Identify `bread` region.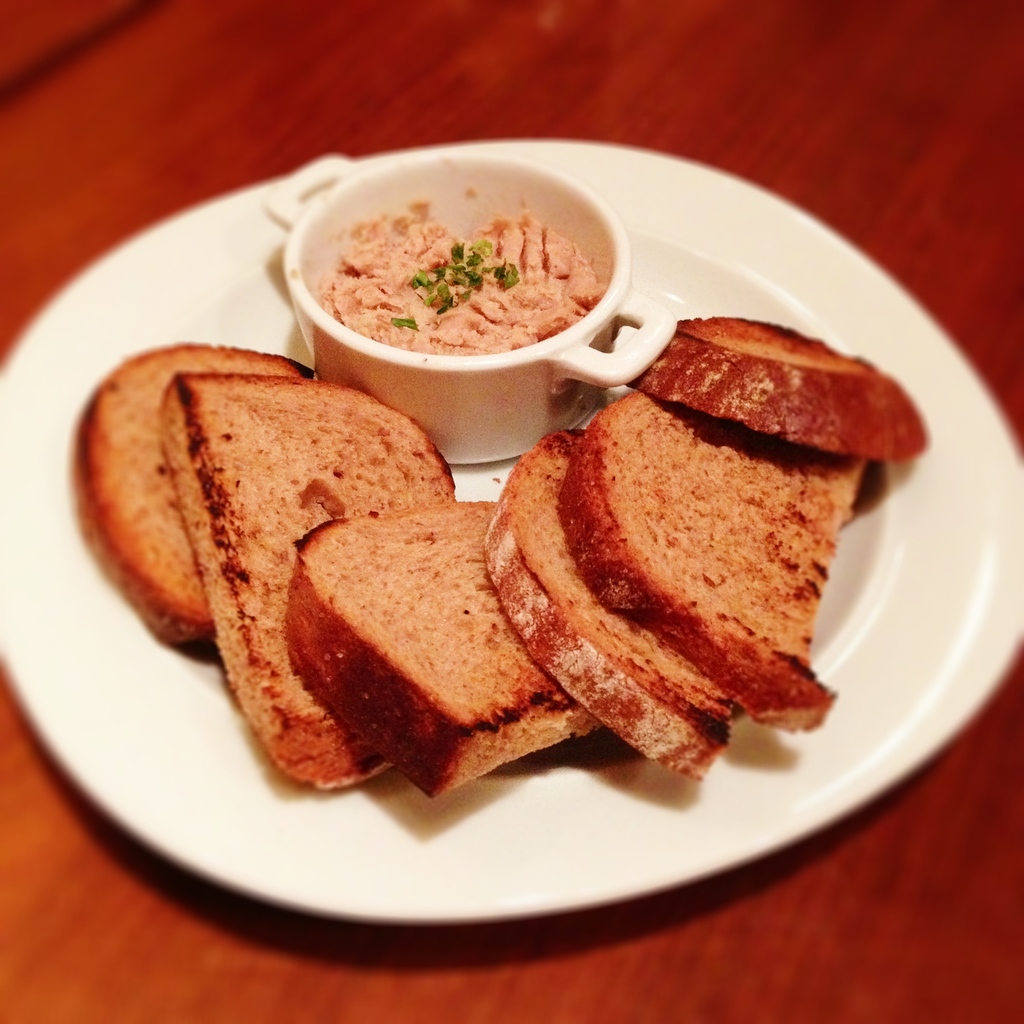
Region: (x1=630, y1=323, x2=930, y2=464).
